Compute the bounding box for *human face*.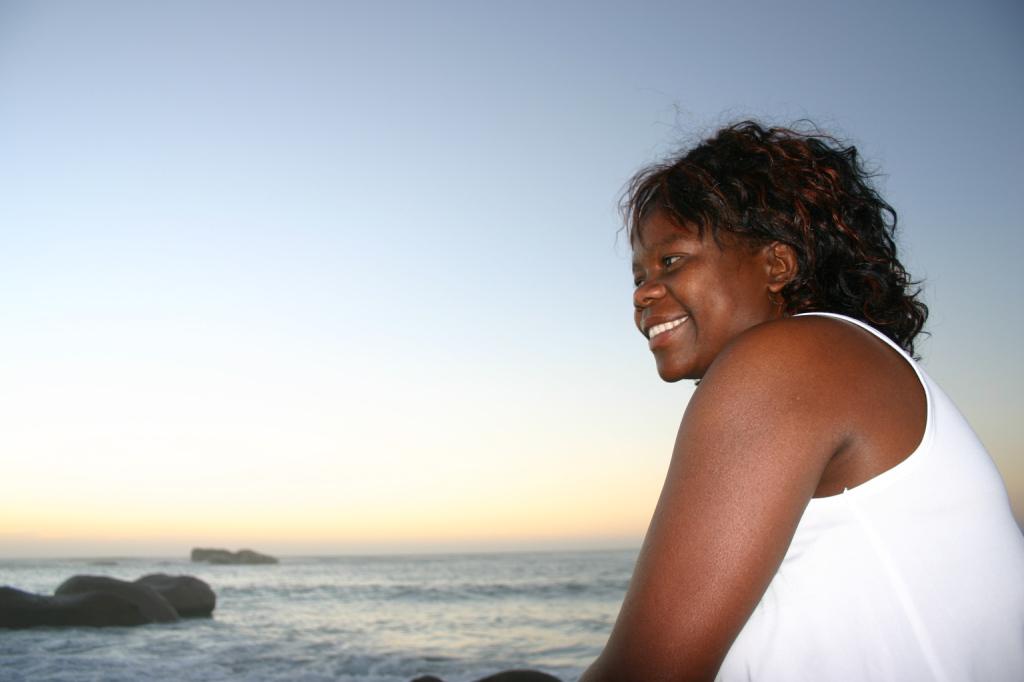
x1=627 y1=207 x2=772 y2=384.
